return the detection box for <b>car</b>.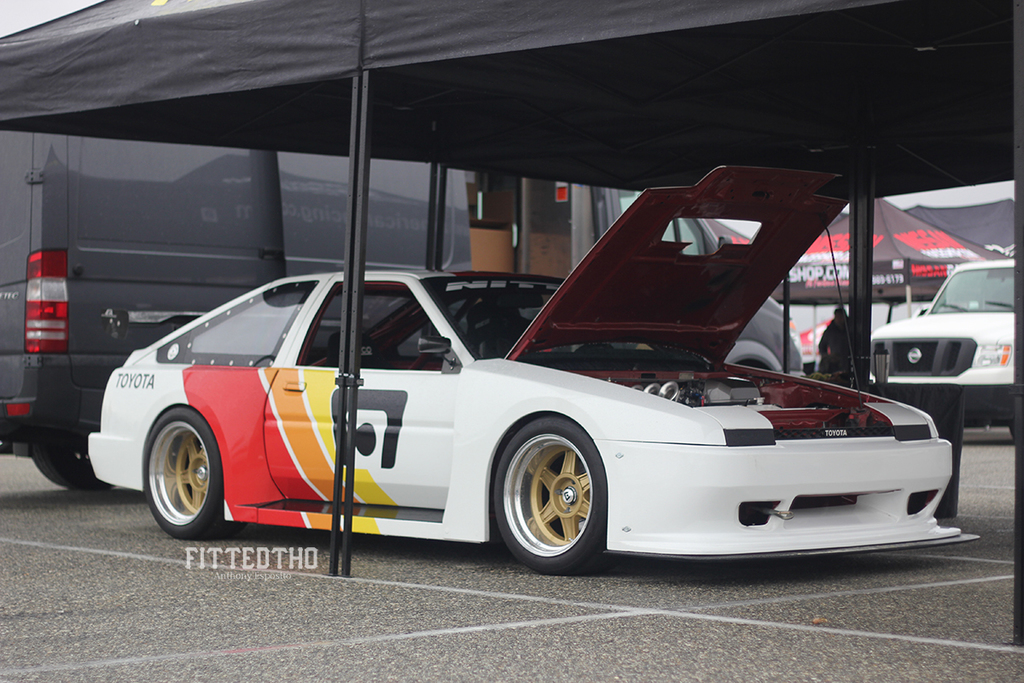
region(36, 223, 937, 579).
